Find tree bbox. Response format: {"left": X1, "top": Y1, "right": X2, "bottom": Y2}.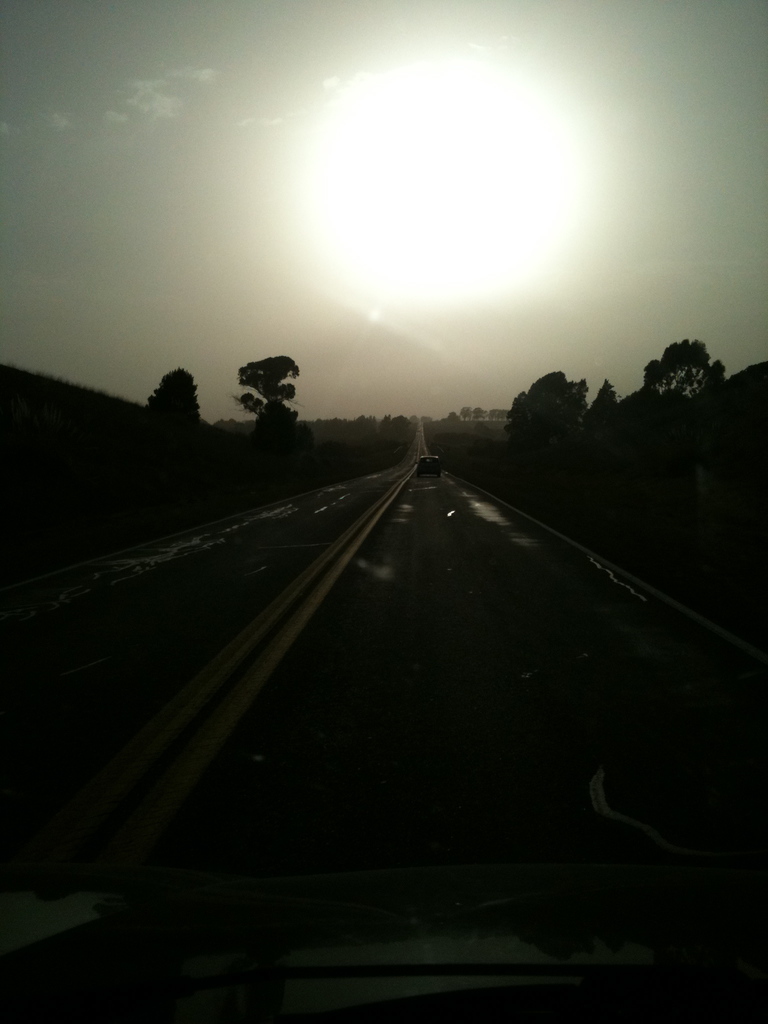
{"left": 591, "top": 376, "right": 625, "bottom": 428}.
